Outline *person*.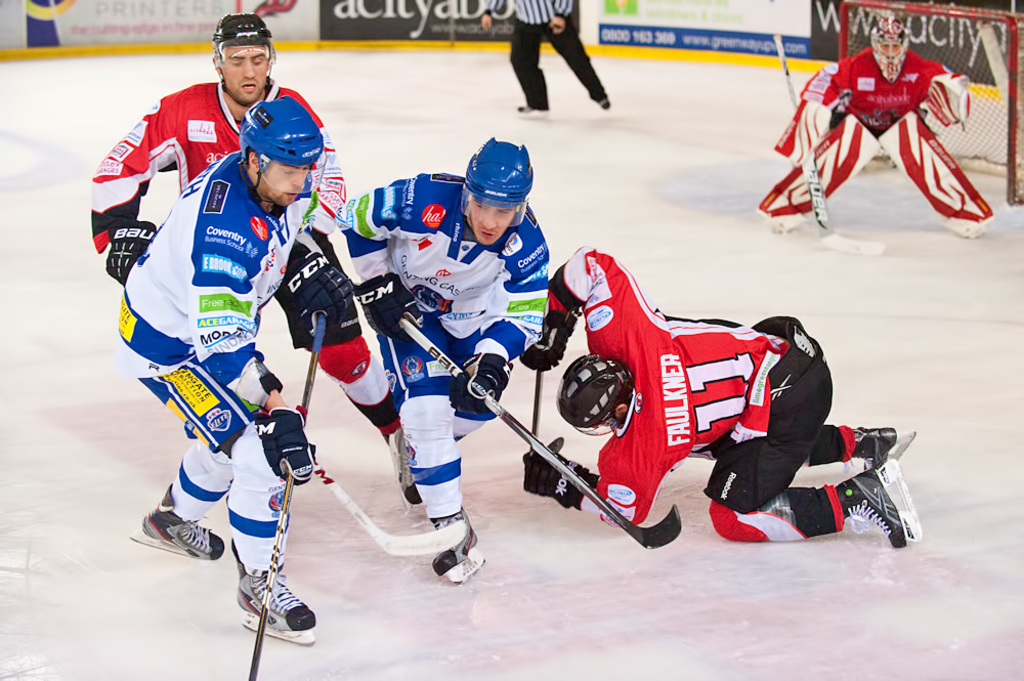
Outline: rect(122, 93, 324, 631).
